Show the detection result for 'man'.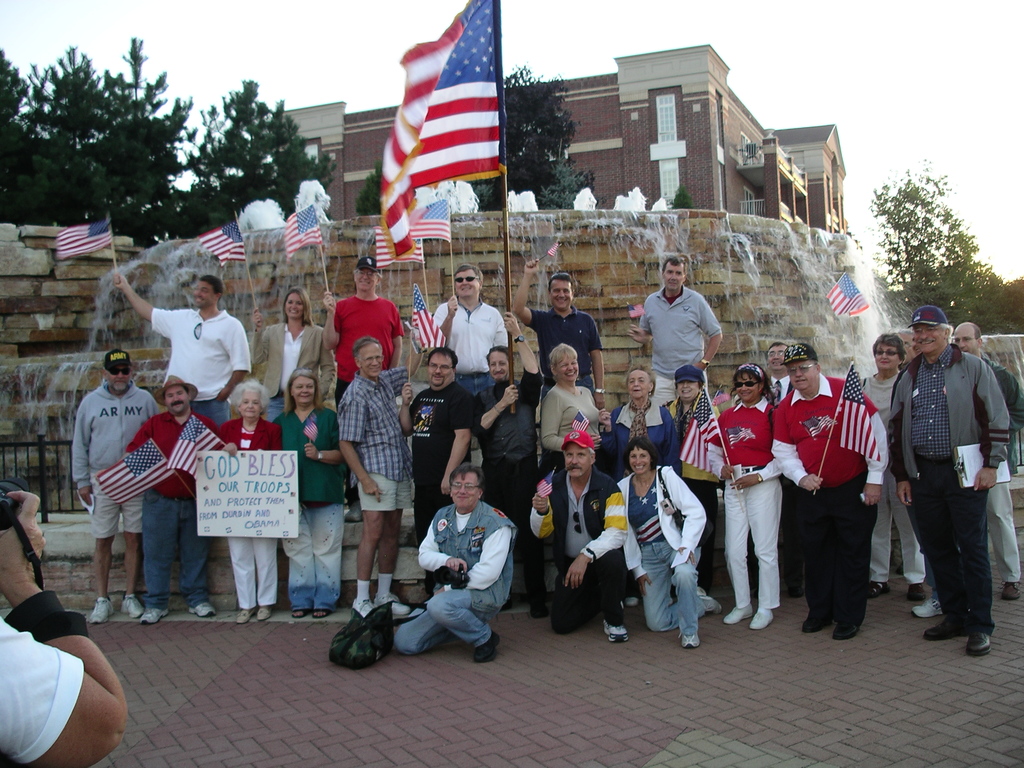
left=329, top=257, right=410, bottom=399.
